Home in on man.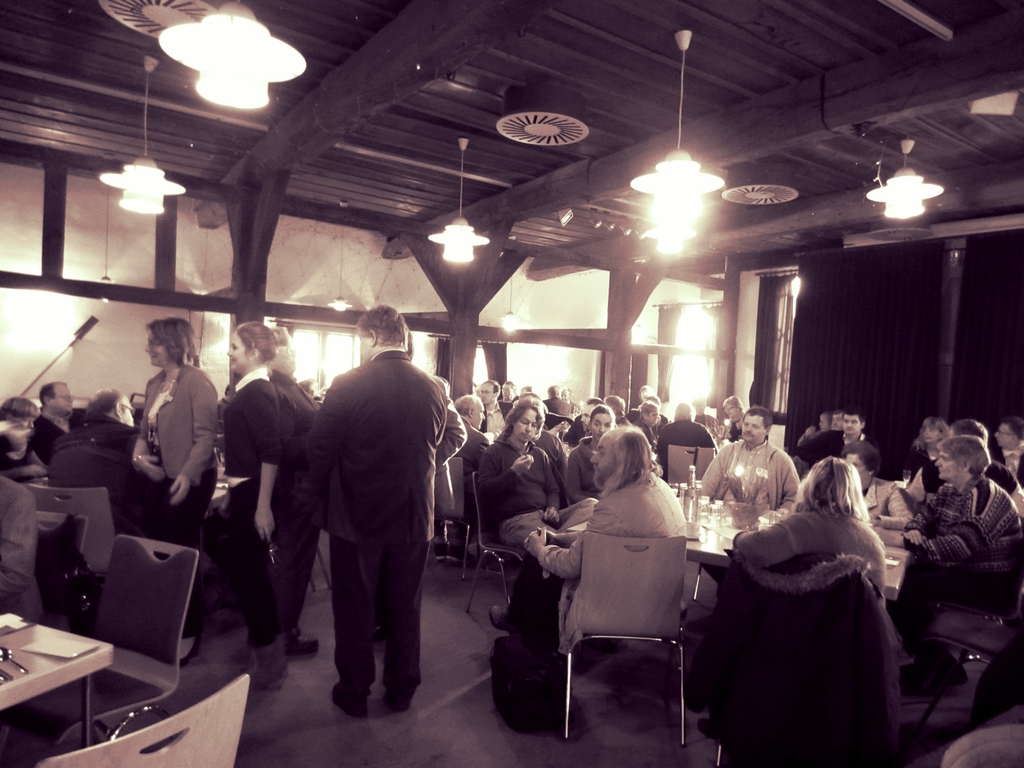
Homed in at {"left": 906, "top": 433, "right": 1022, "bottom": 685}.
